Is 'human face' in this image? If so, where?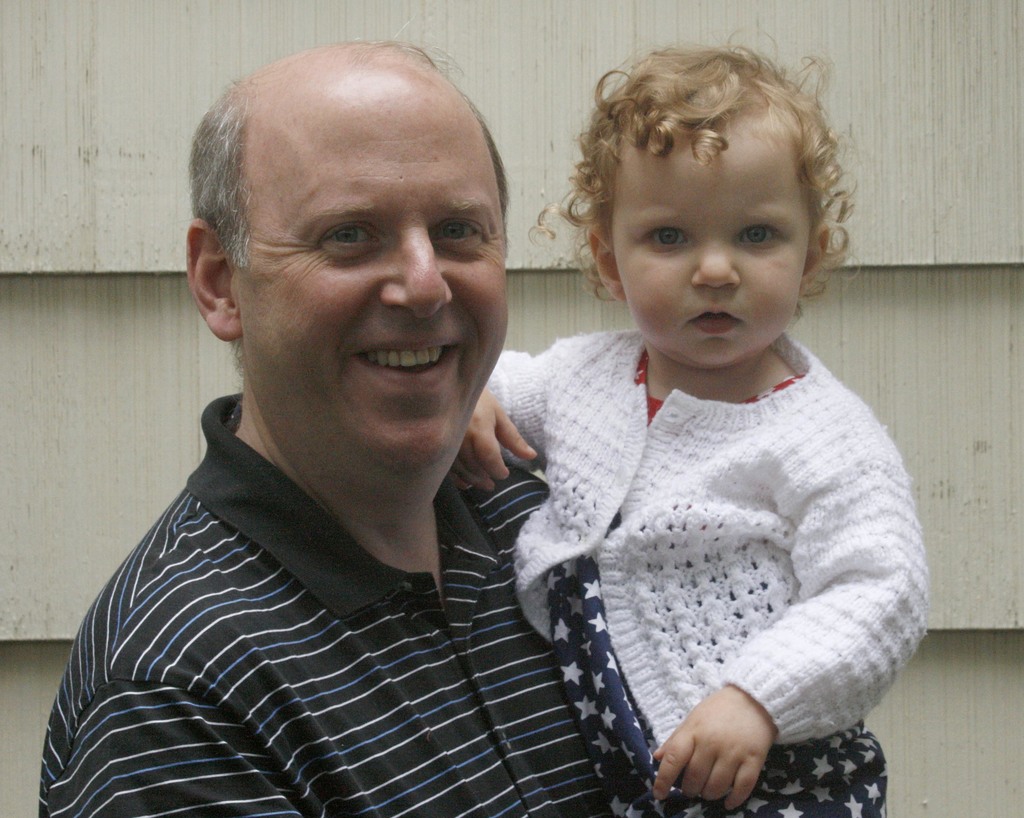
Yes, at 243 97 508 486.
